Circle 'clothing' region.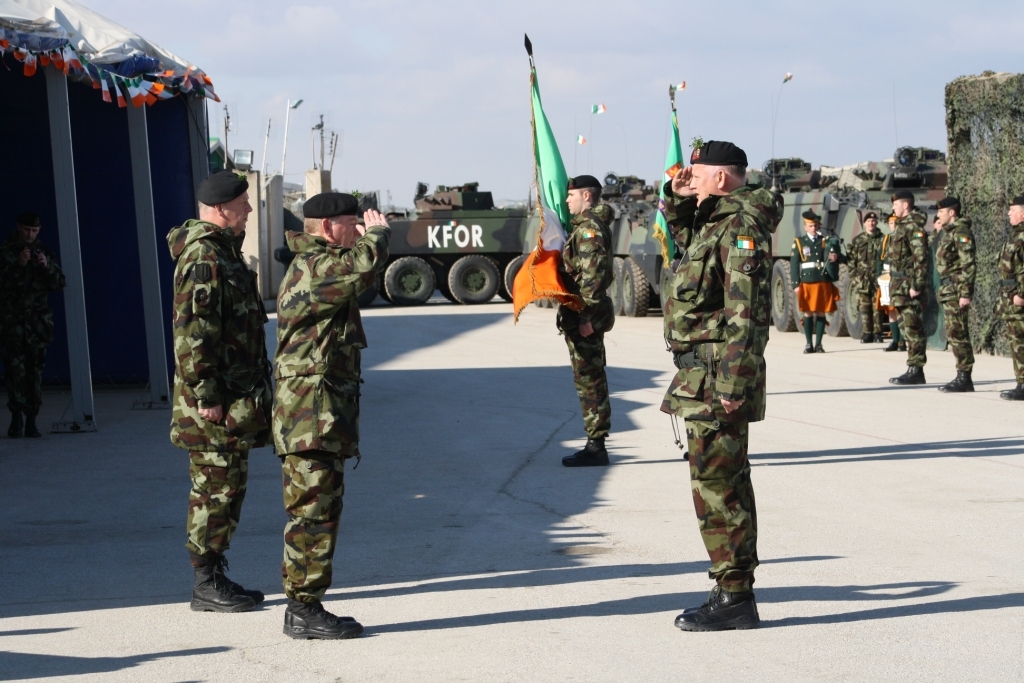
Region: bbox(791, 230, 849, 314).
